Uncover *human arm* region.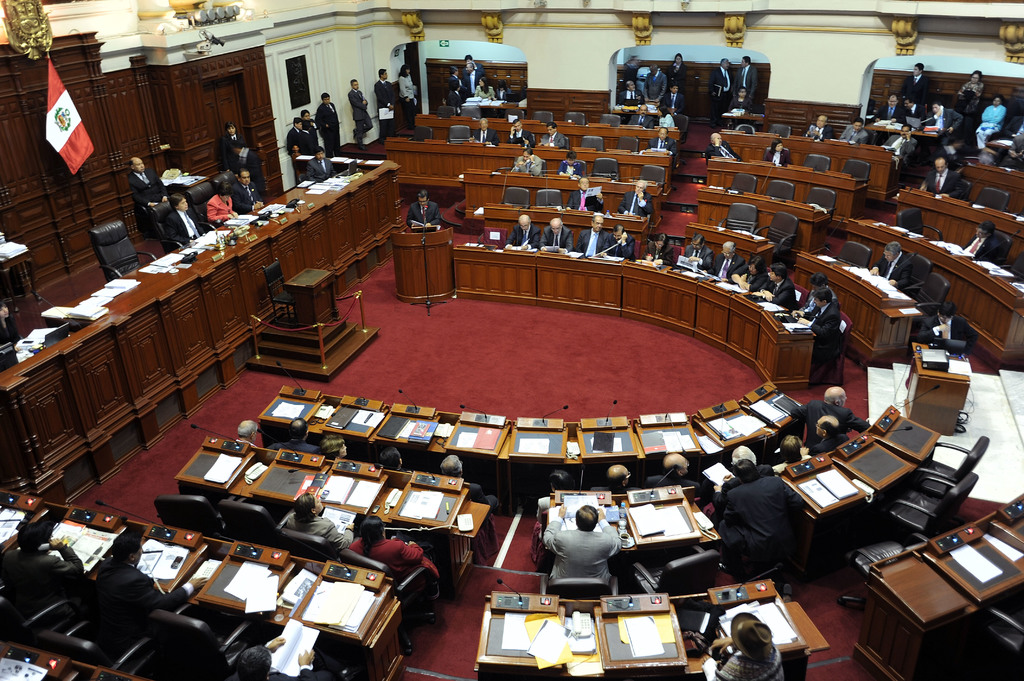
Uncovered: box=[154, 571, 209, 607].
